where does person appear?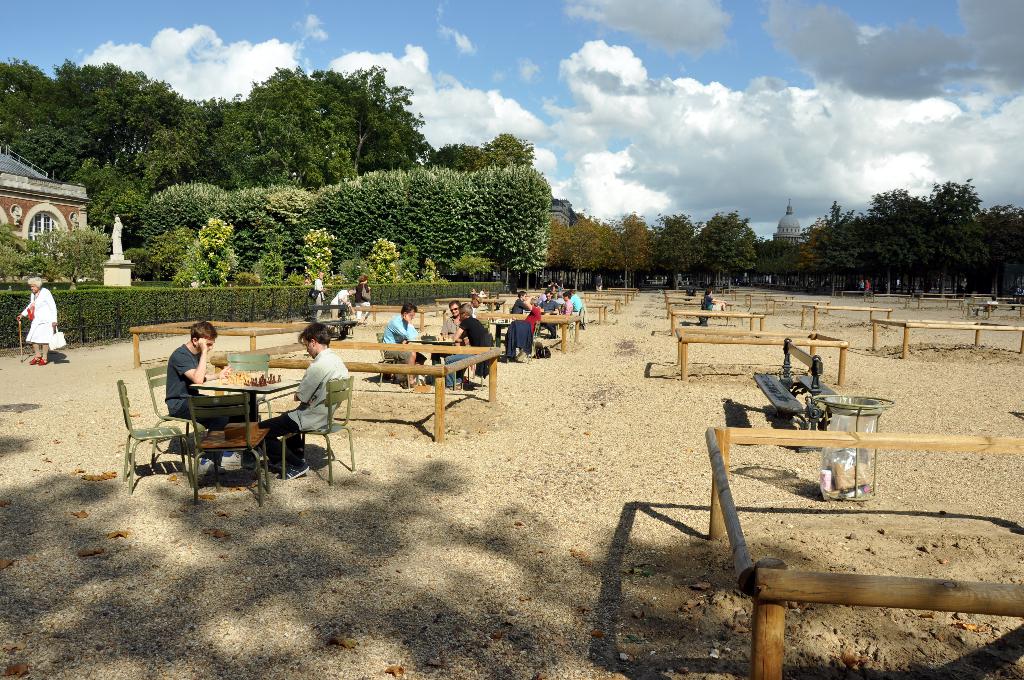
Appears at locate(165, 323, 228, 476).
